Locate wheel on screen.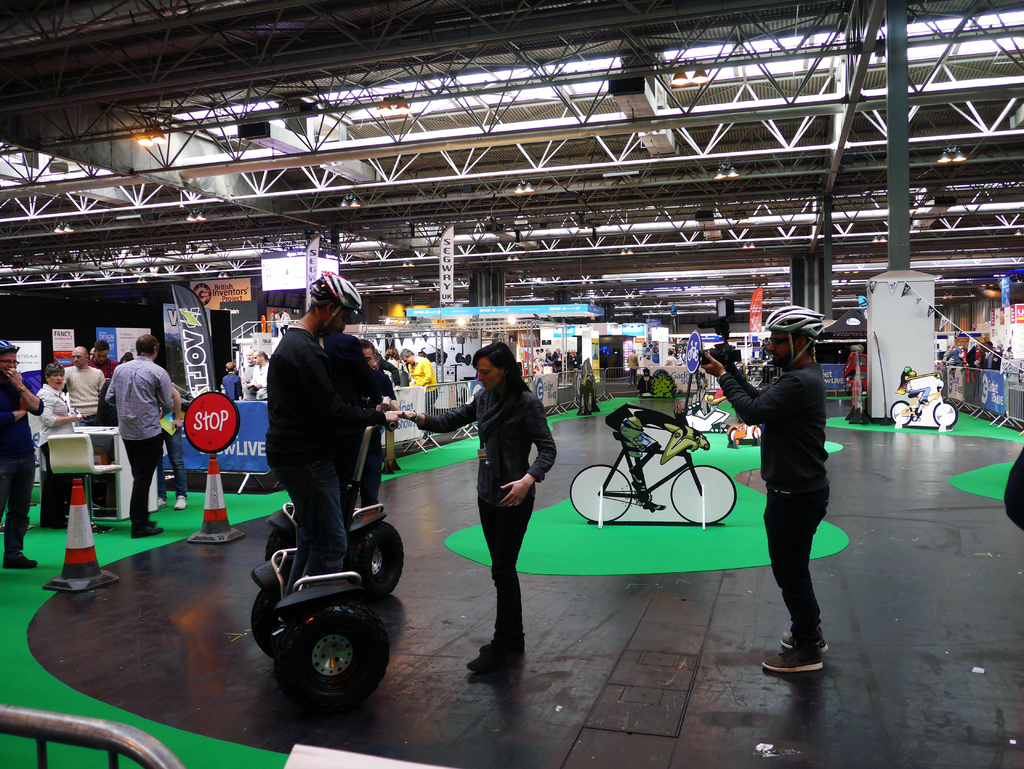
On screen at 346, 519, 408, 606.
